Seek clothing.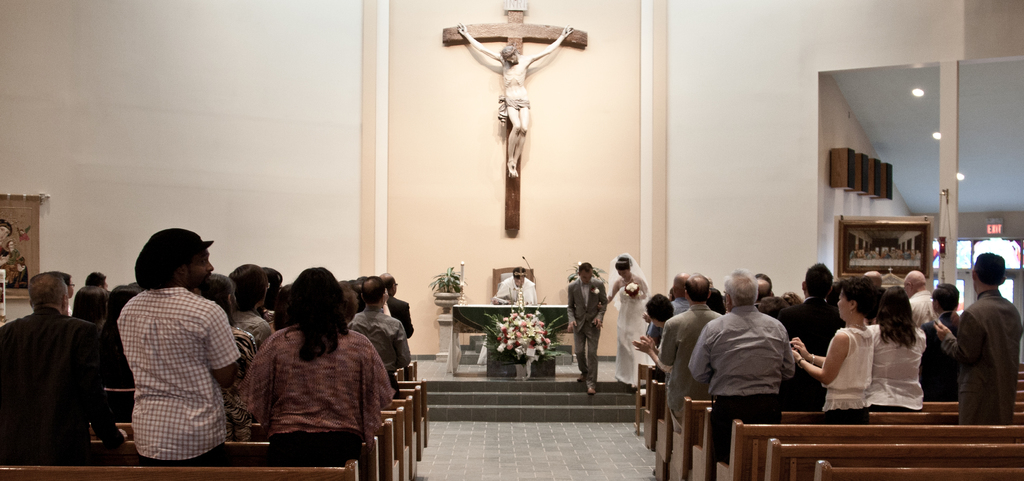
{"x1": 0, "y1": 308, "x2": 105, "y2": 464}.
